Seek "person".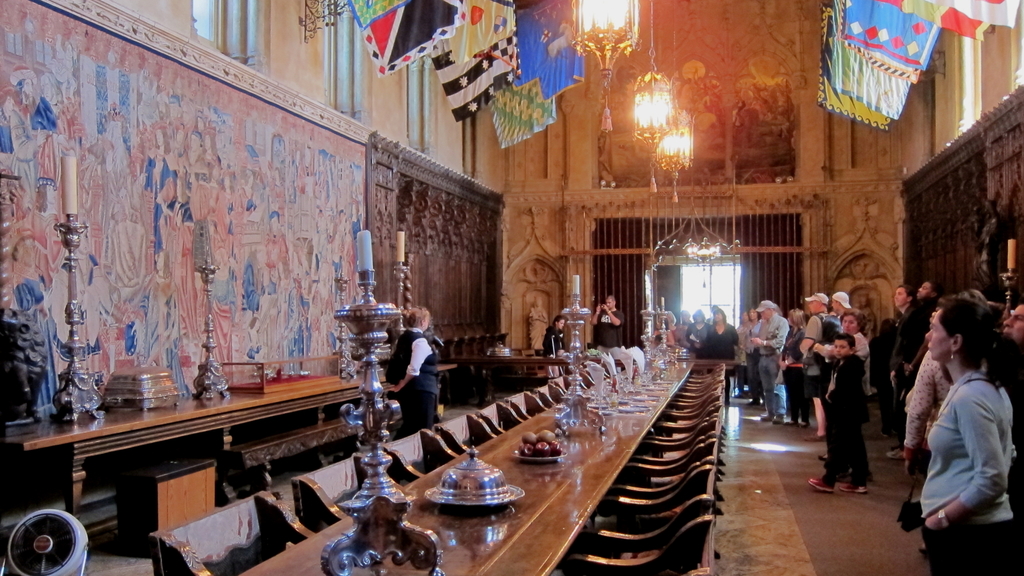
select_region(669, 312, 684, 348).
